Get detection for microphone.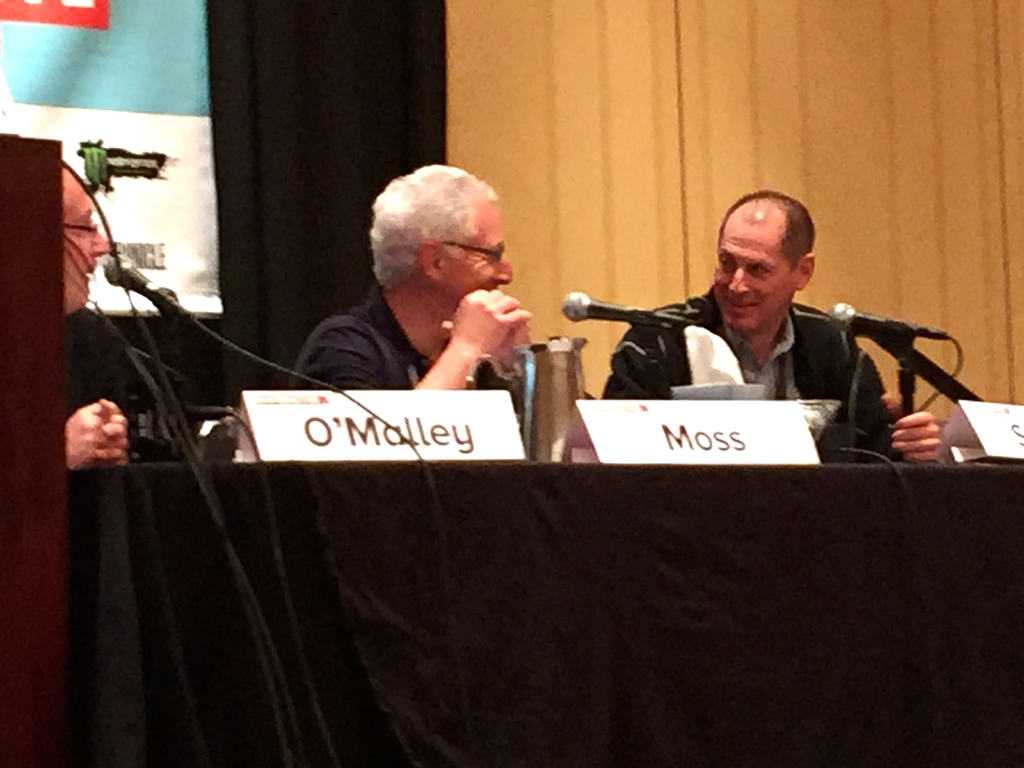
Detection: select_region(102, 252, 196, 326).
